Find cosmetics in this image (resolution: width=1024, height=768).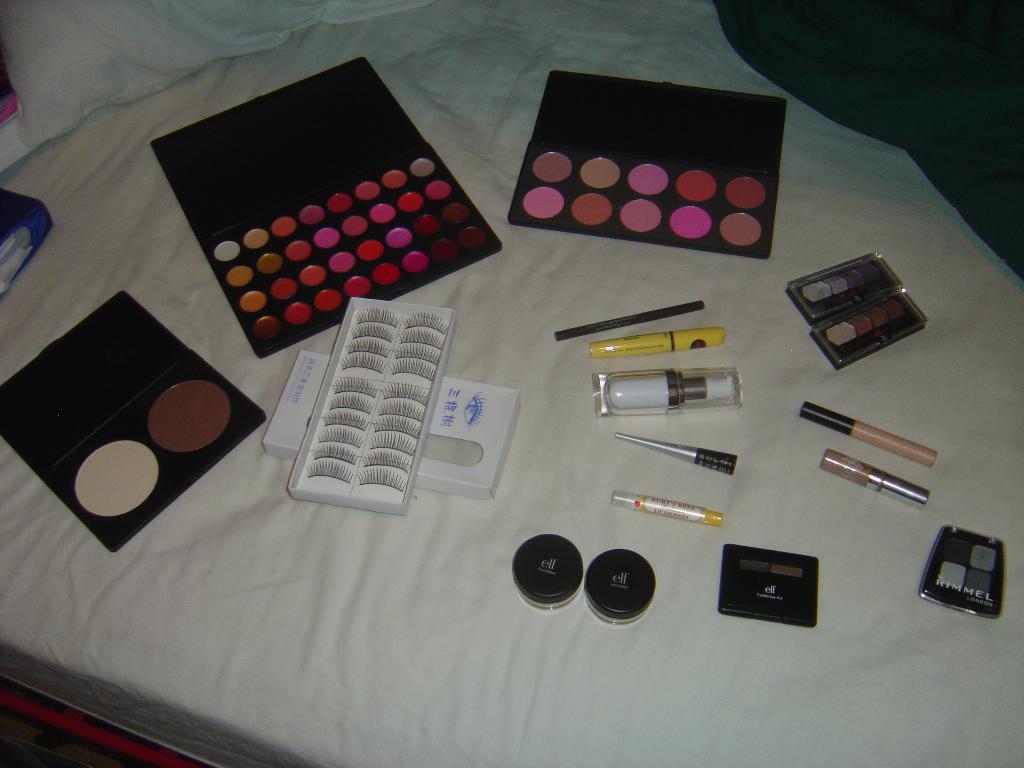
BBox(880, 299, 905, 321).
